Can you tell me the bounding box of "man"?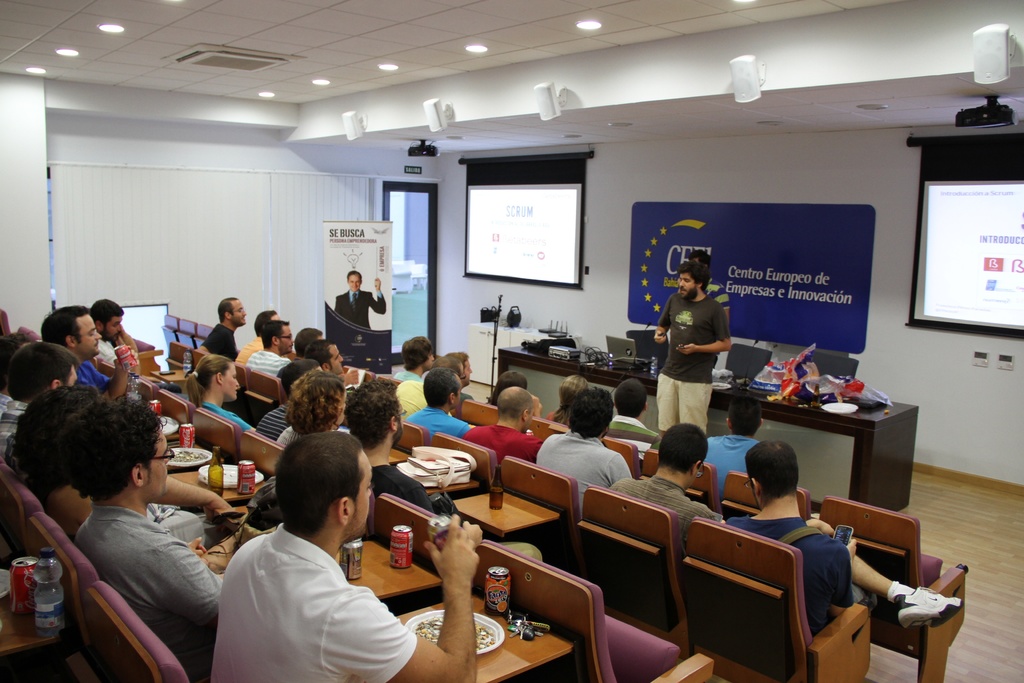
detection(332, 270, 386, 329).
